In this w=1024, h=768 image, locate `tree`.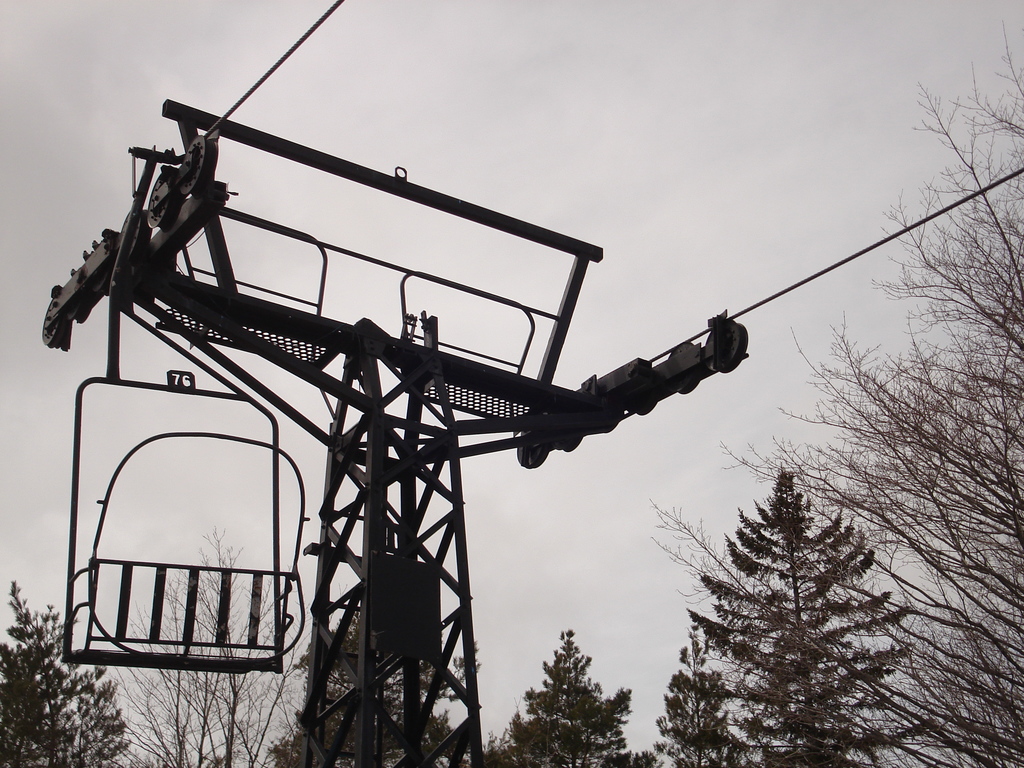
Bounding box: 654 19 1023 767.
